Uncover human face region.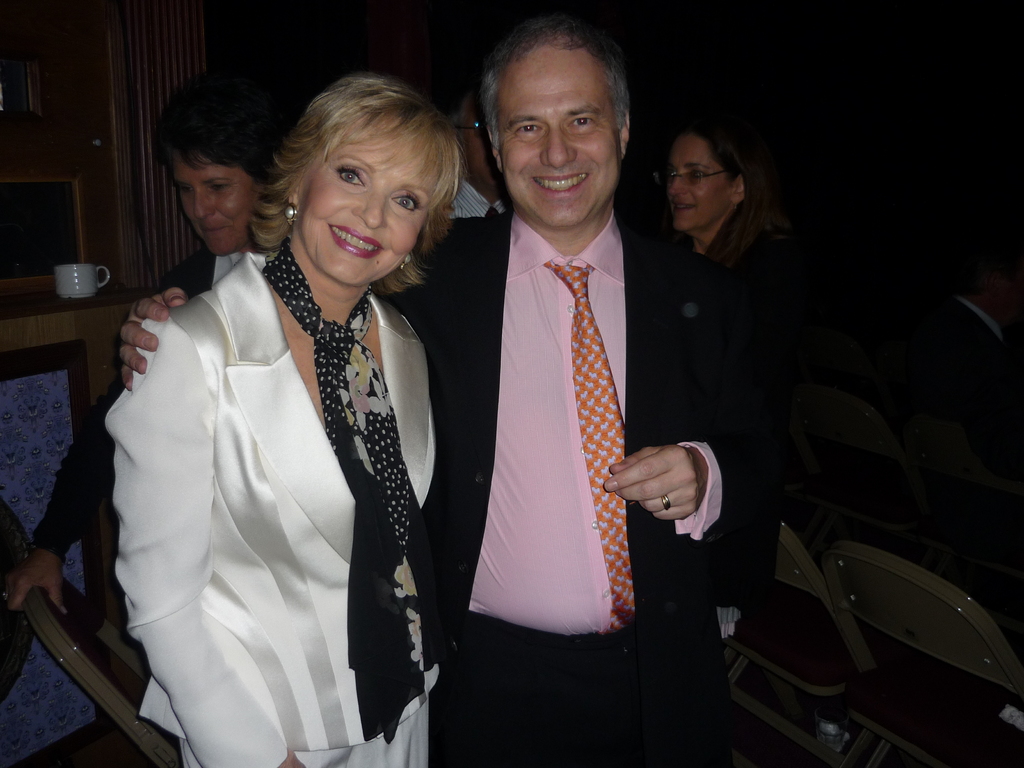
Uncovered: [172,159,258,256].
